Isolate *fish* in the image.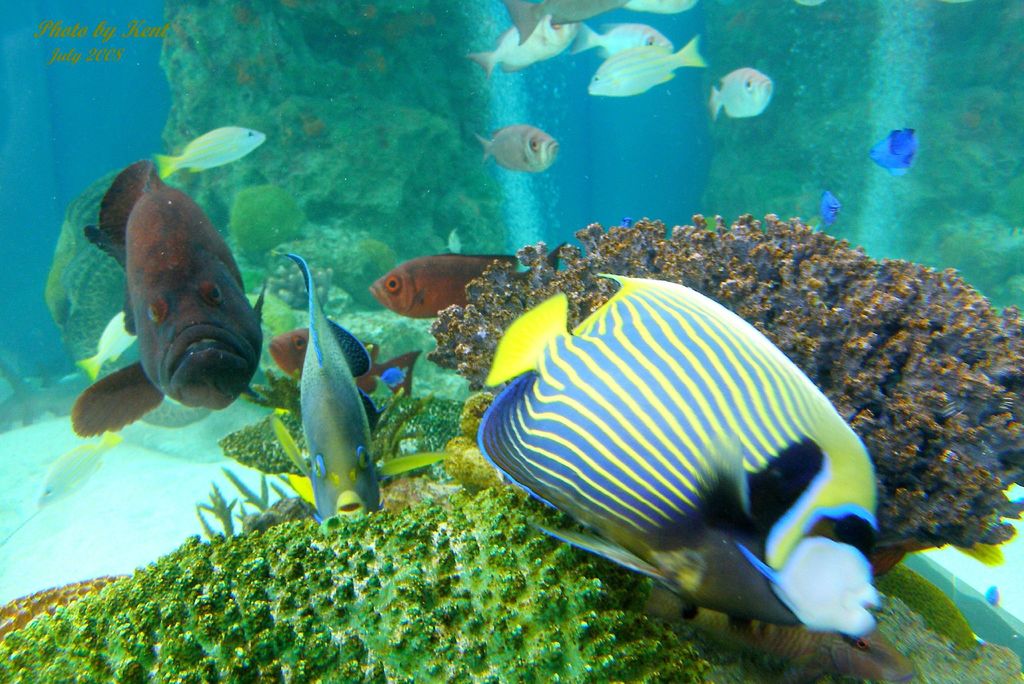
Isolated region: [707, 68, 771, 121].
